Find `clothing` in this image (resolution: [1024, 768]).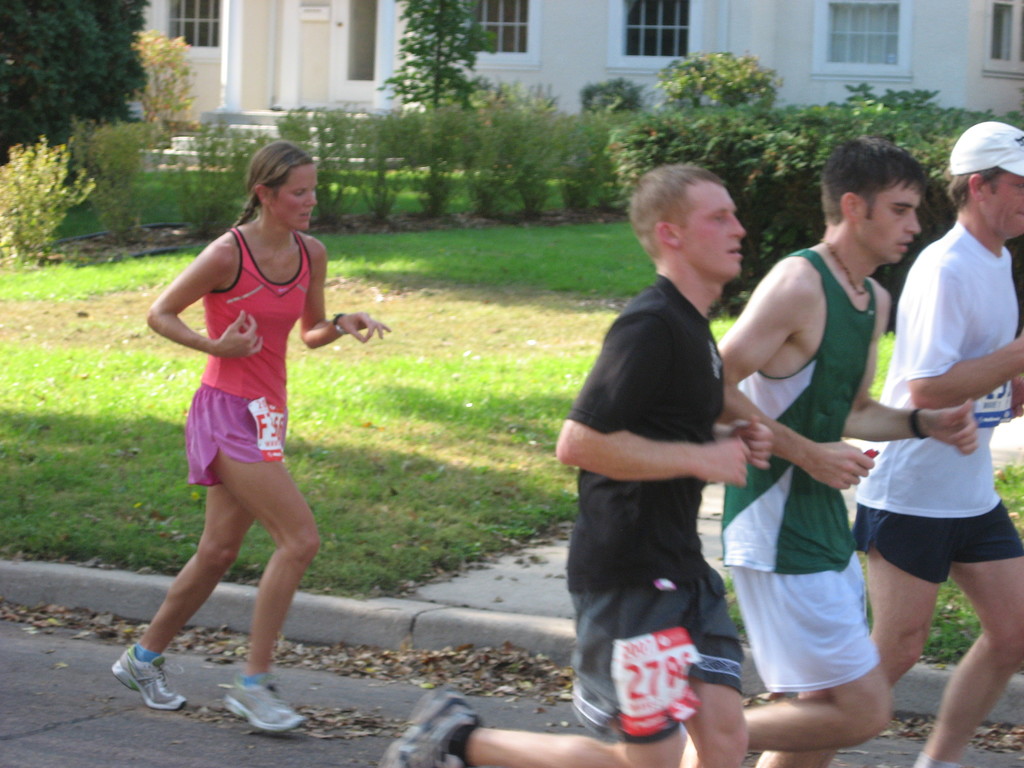
[left=718, top=241, right=883, bottom=689].
